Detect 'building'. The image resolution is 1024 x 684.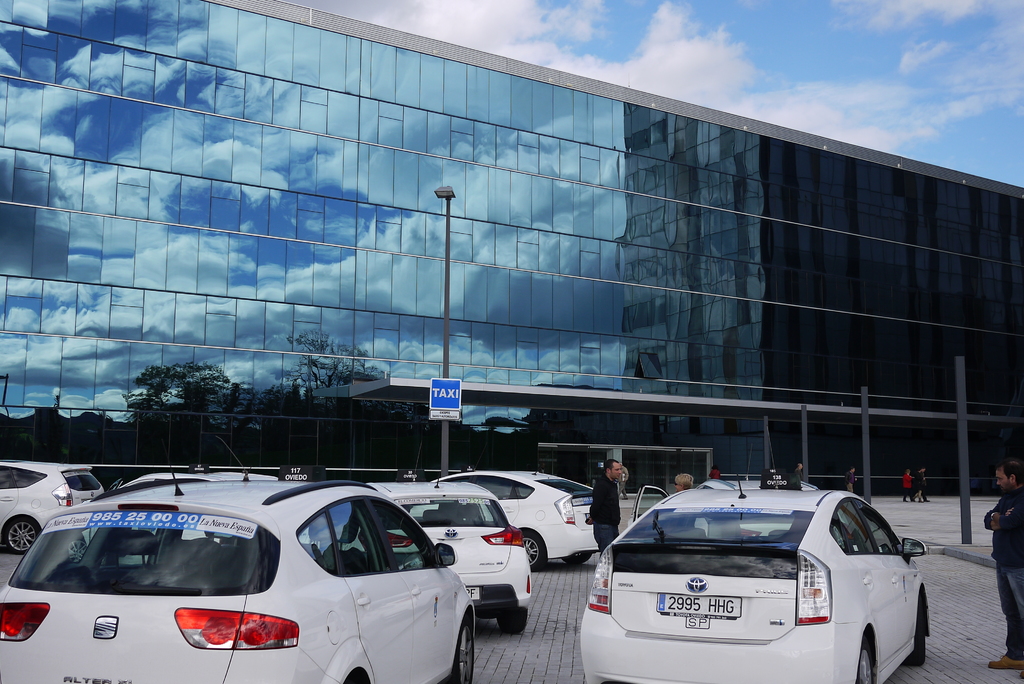
BBox(0, 0, 1020, 505).
